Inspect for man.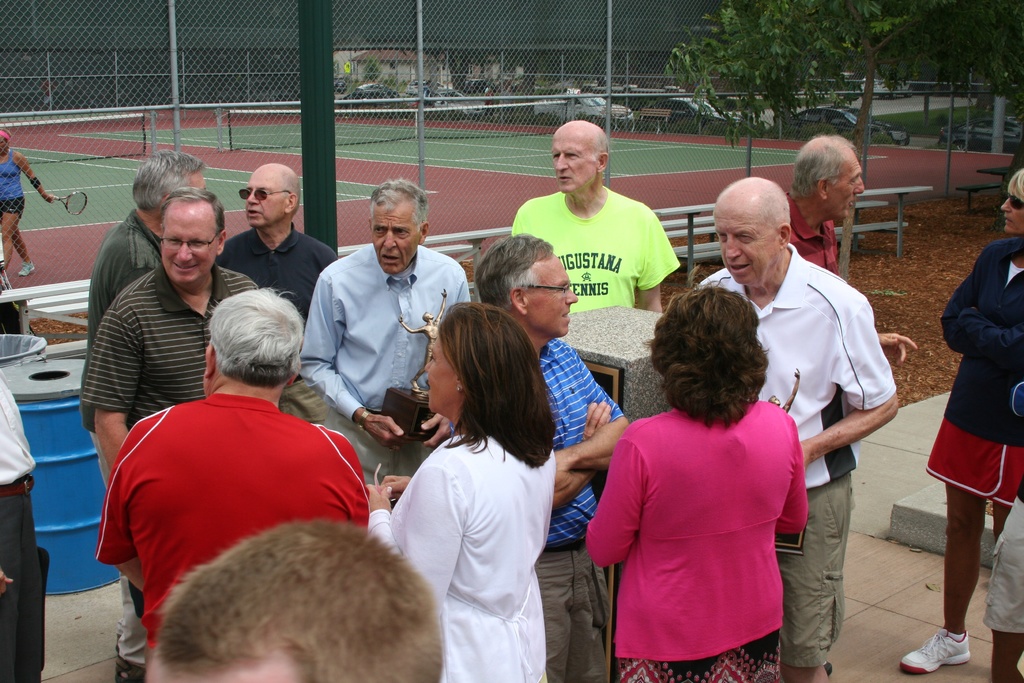
Inspection: [94, 284, 380, 657].
